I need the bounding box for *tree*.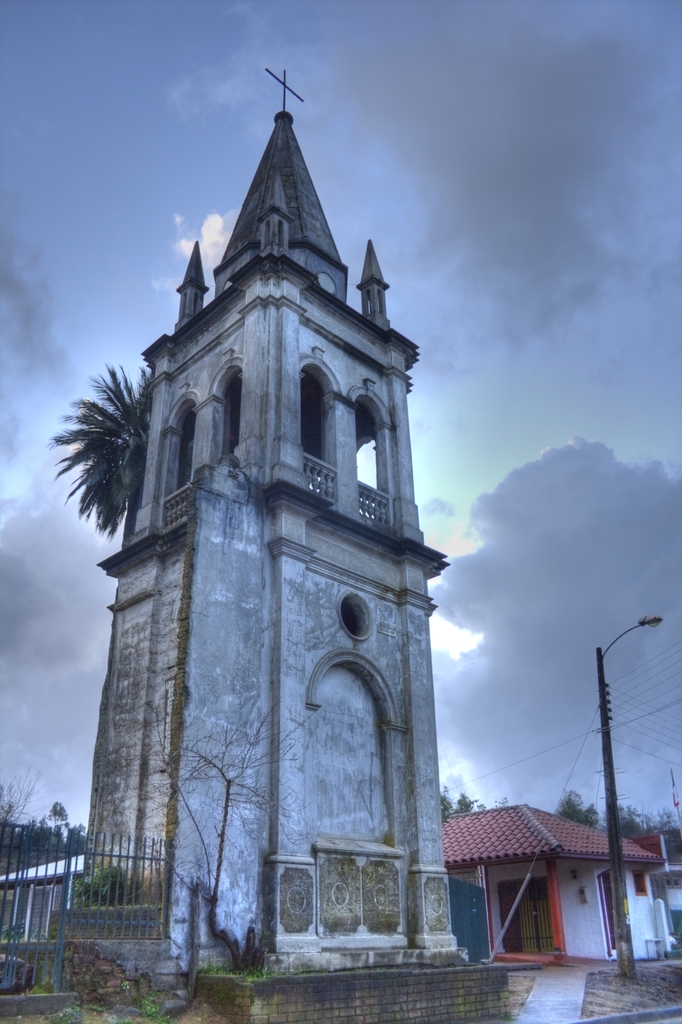
Here it is: crop(440, 785, 503, 825).
